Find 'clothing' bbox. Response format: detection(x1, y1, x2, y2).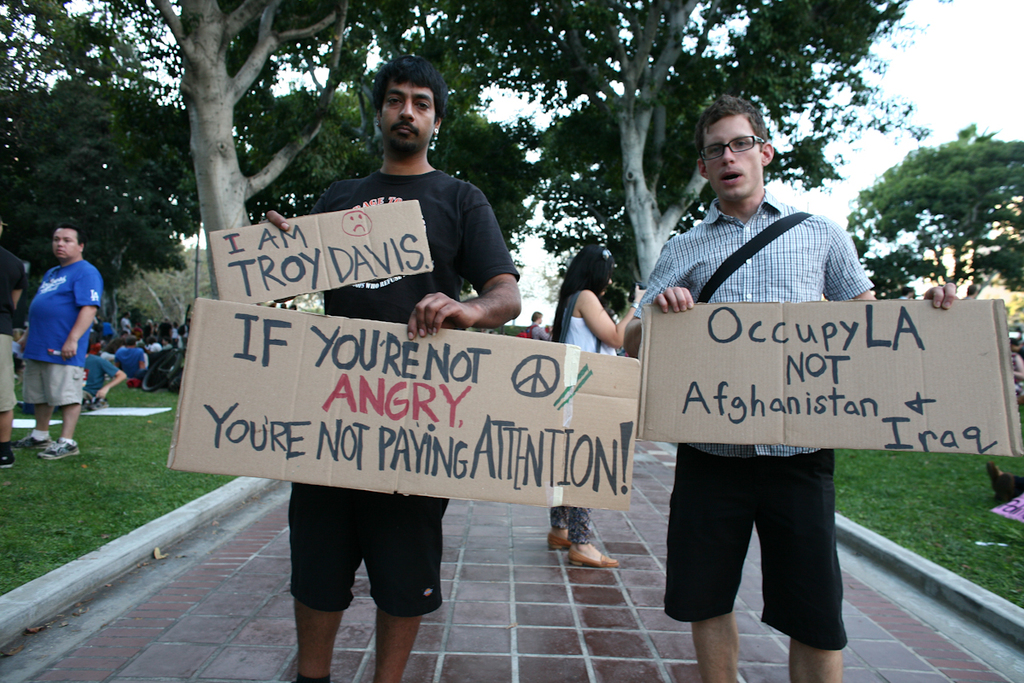
detection(291, 161, 528, 604).
